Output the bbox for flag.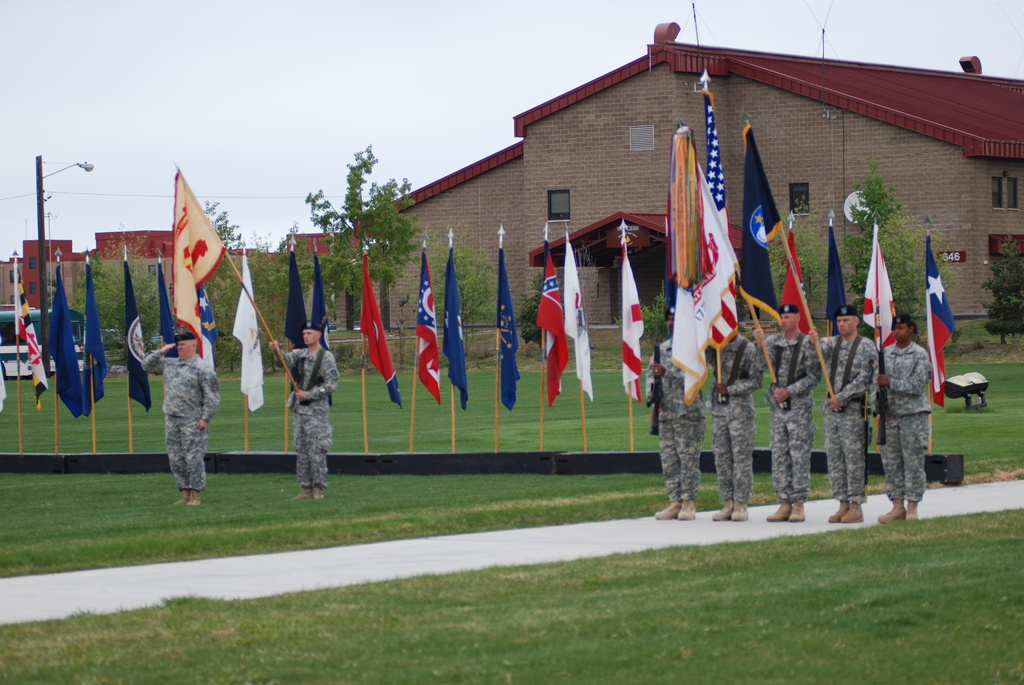
<bbox>561, 230, 594, 407</bbox>.
